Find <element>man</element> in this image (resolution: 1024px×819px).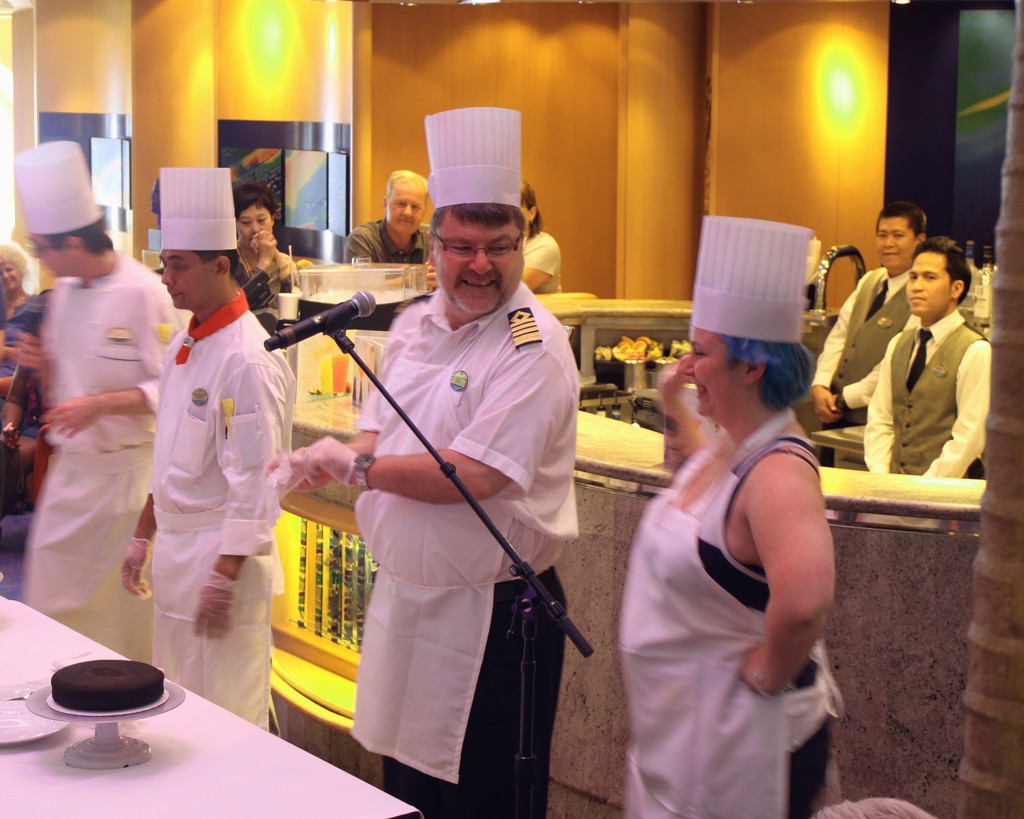
pyautogui.locateOnScreen(344, 168, 448, 325).
